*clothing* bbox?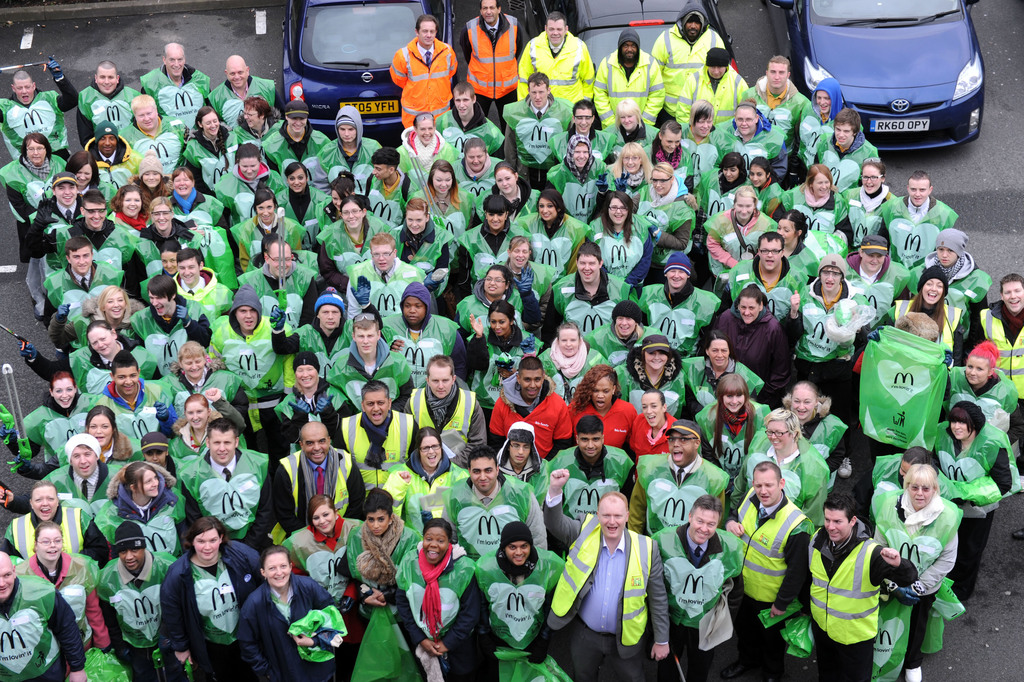
[387, 38, 456, 131]
